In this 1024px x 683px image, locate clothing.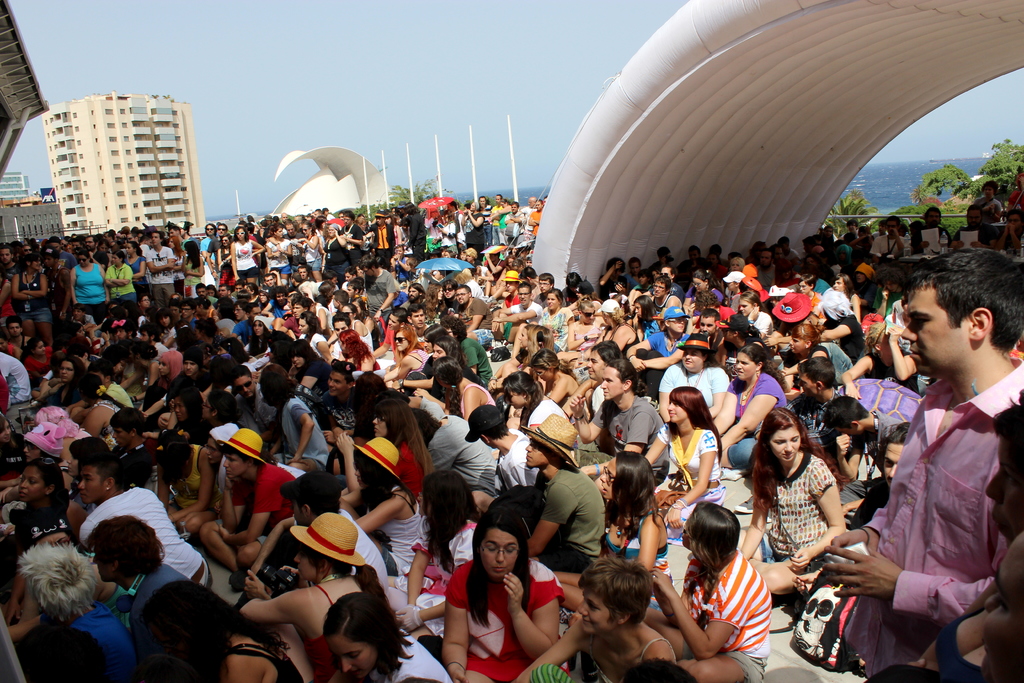
Bounding box: 85/399/122/432.
